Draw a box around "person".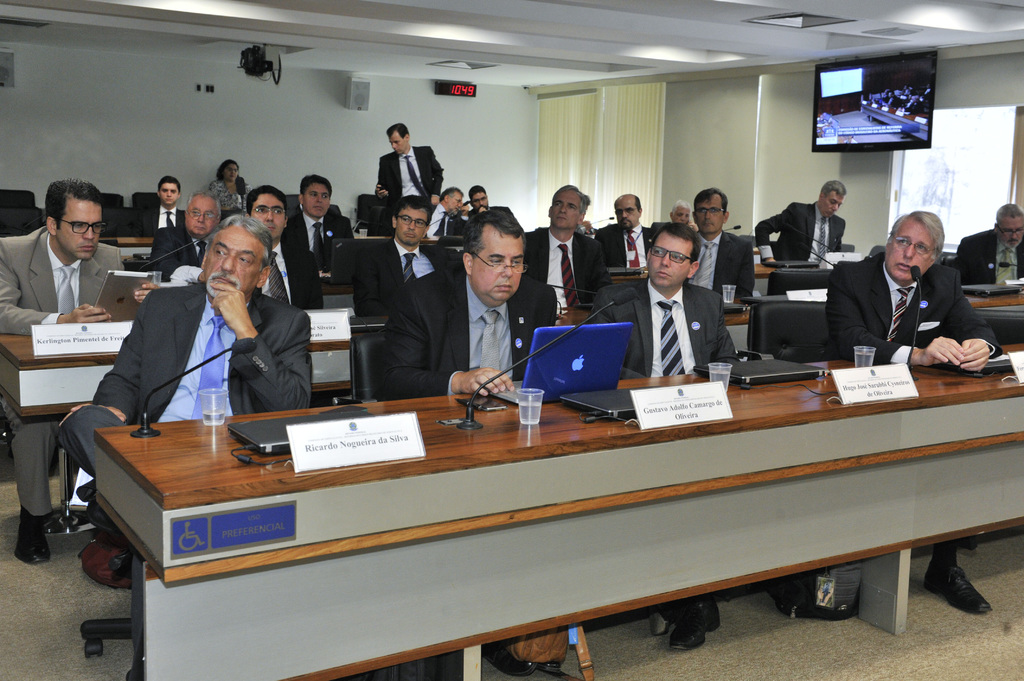
(x1=415, y1=175, x2=465, y2=250).
